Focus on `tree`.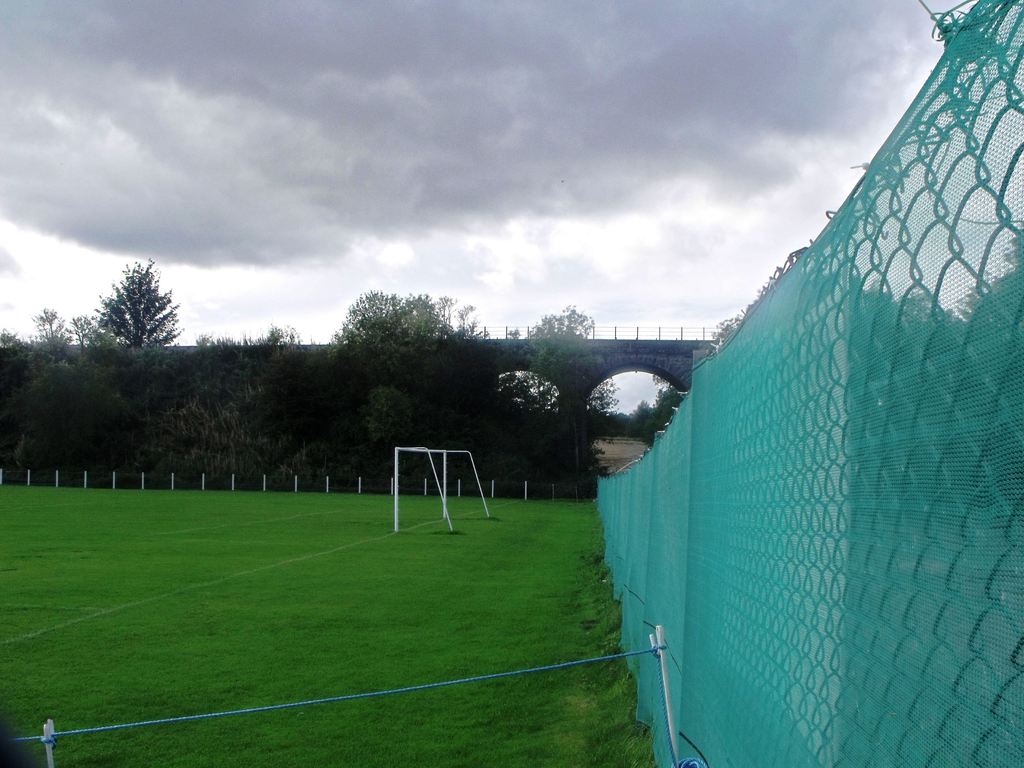
Focused at rect(328, 279, 467, 401).
